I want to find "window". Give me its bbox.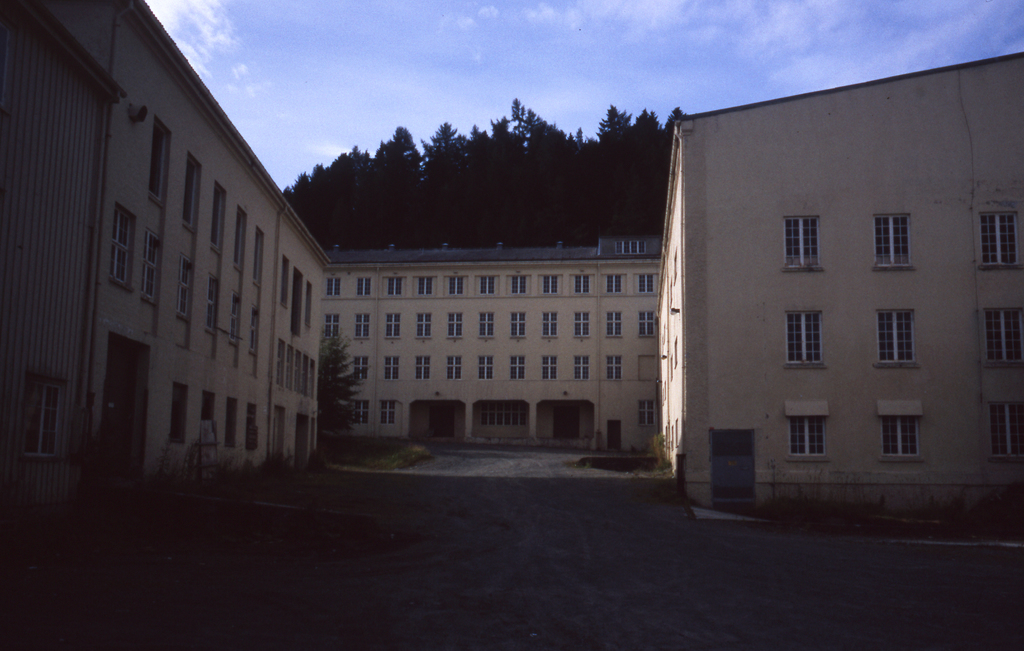
pyautogui.locateOnScreen(871, 214, 909, 269).
